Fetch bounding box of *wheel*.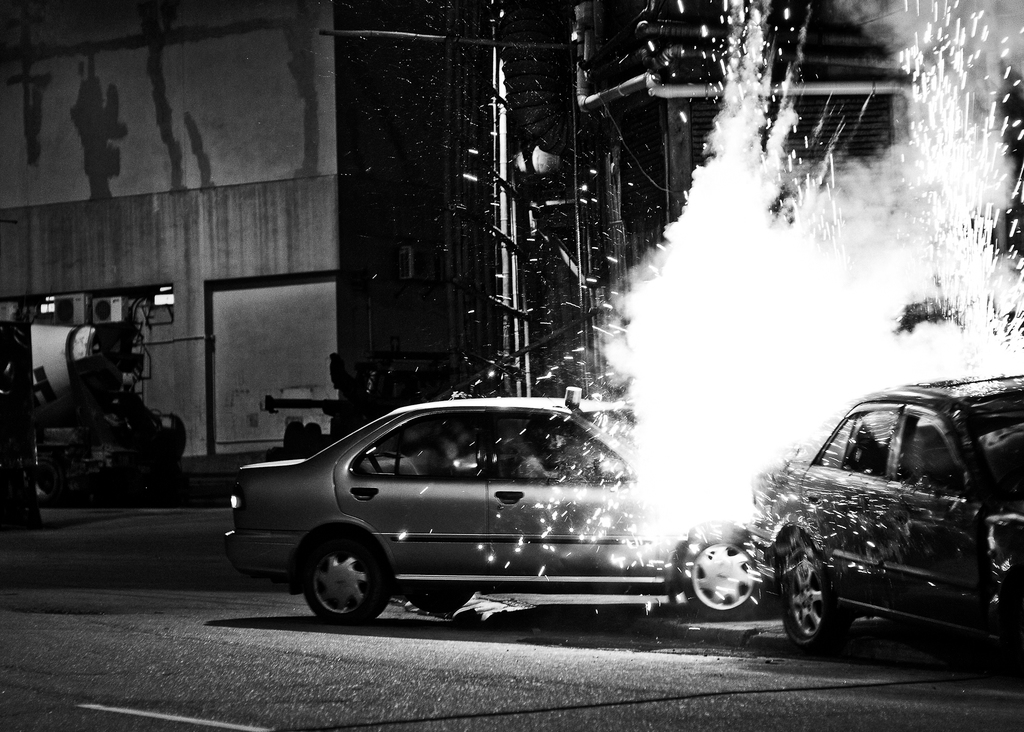
Bbox: bbox(293, 543, 394, 625).
